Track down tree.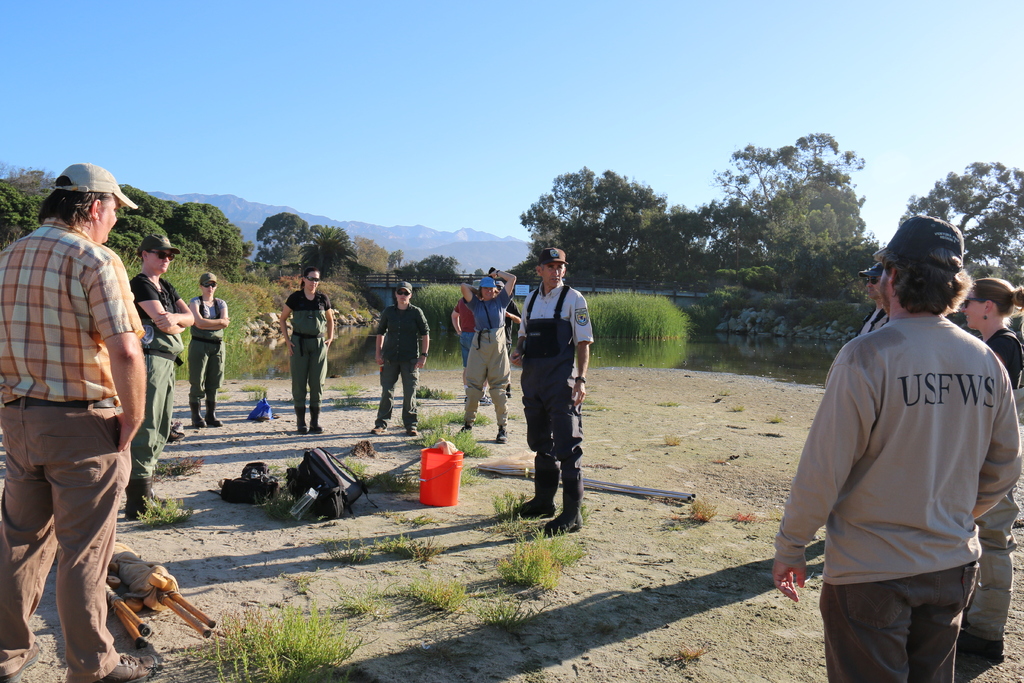
Tracked to box=[714, 124, 861, 259].
